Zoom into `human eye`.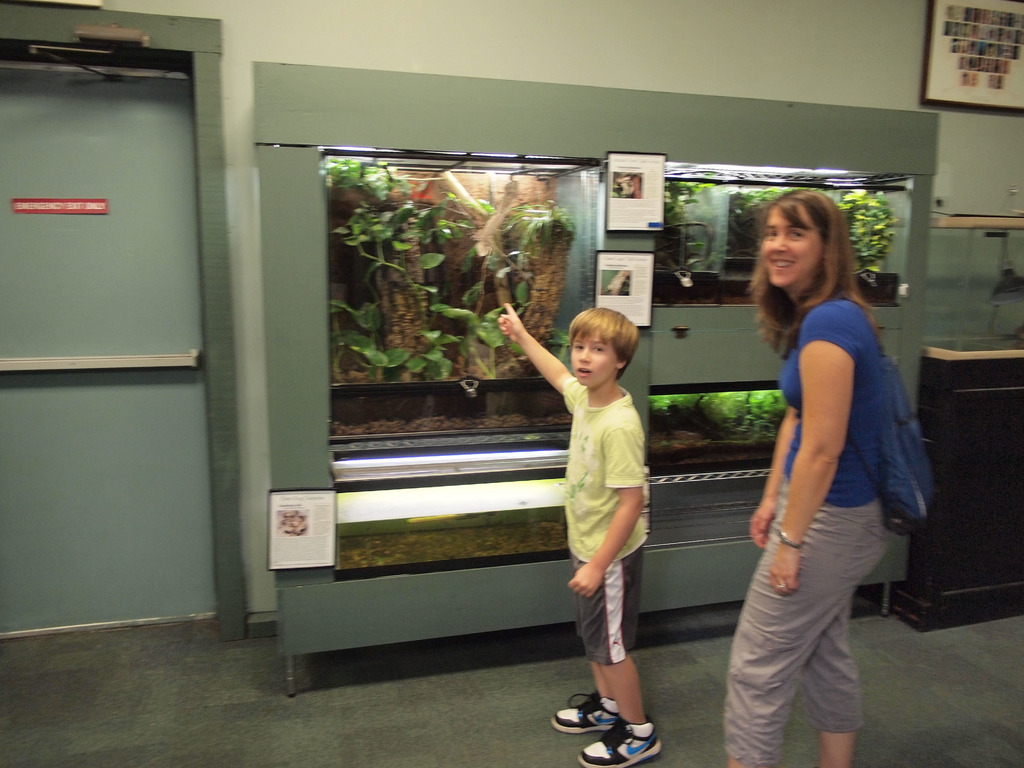
Zoom target: <bbox>593, 344, 608, 353</bbox>.
